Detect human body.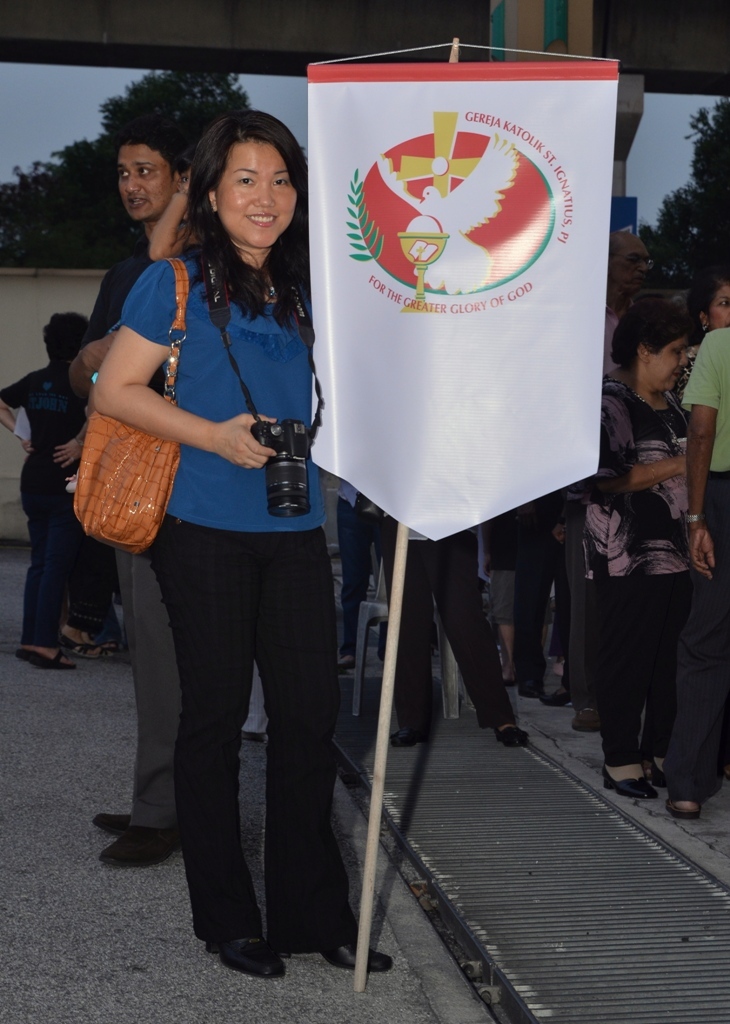
Detected at left=64, top=219, right=195, bottom=872.
